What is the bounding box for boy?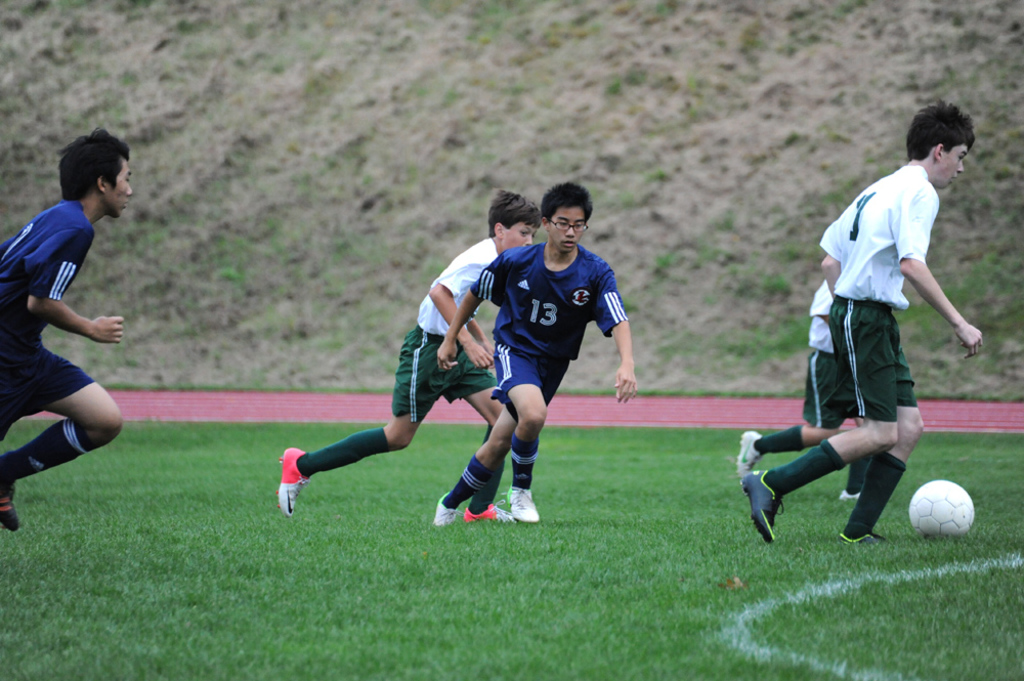
rect(742, 97, 984, 541).
